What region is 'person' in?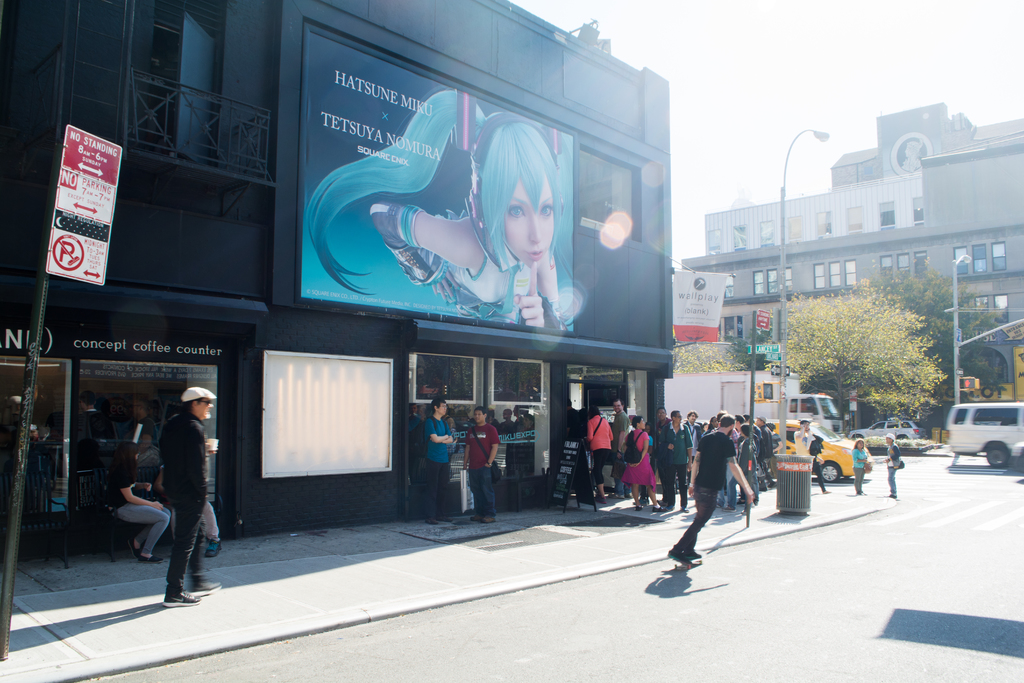
<box>408,402,421,435</box>.
